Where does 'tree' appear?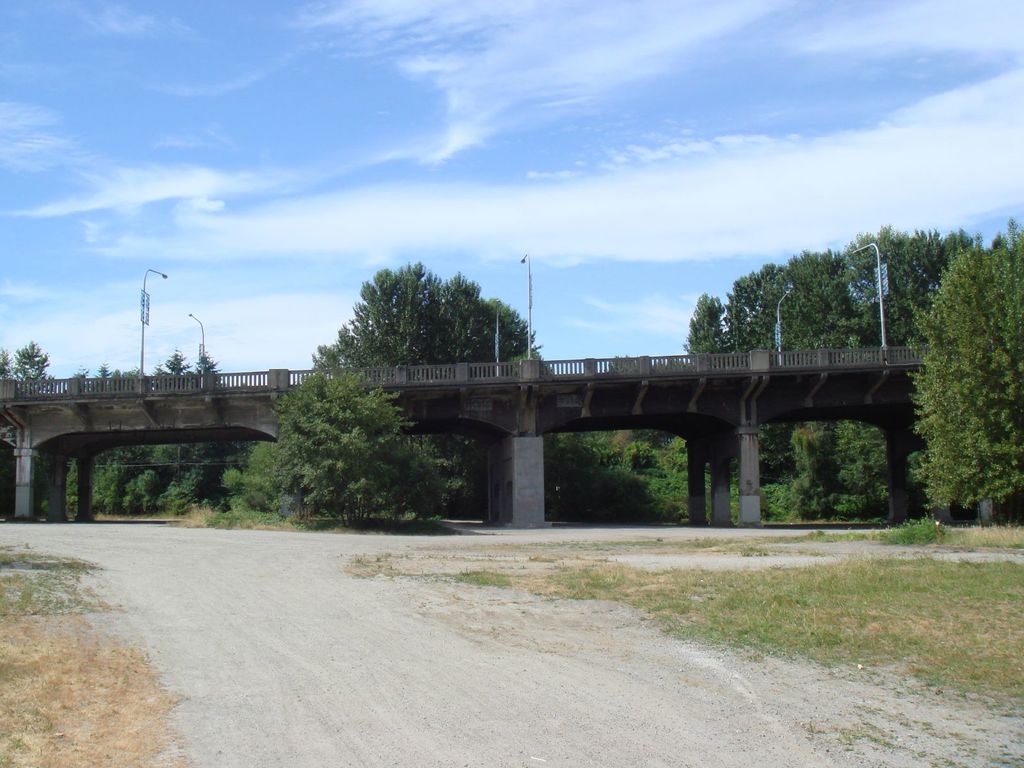
Appears at rect(278, 372, 456, 525).
